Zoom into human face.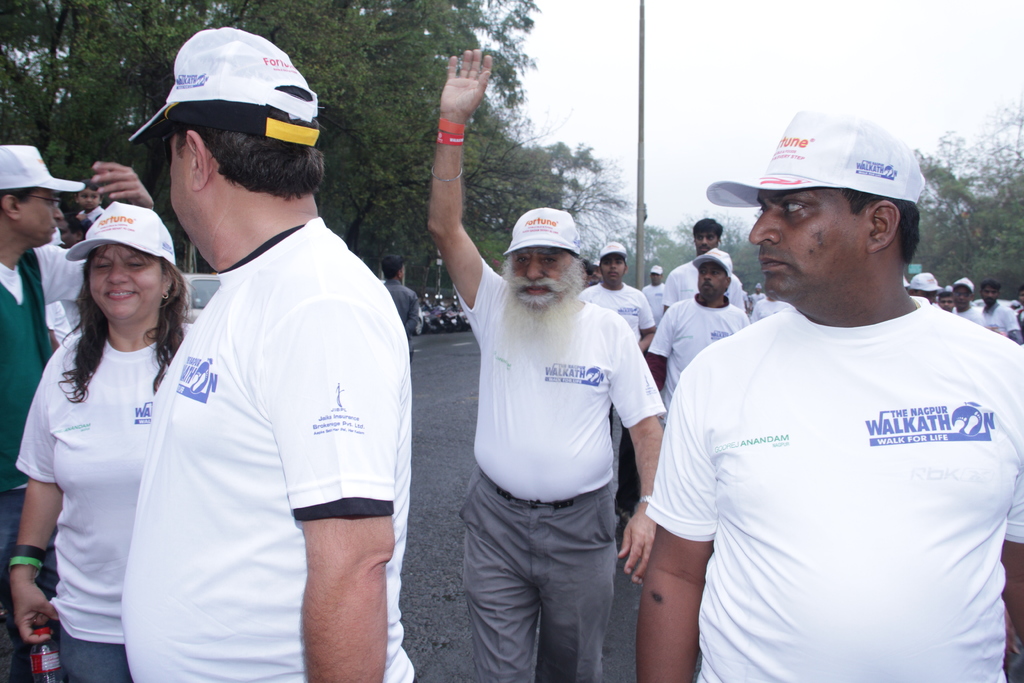
Zoom target: crop(157, 119, 204, 245).
